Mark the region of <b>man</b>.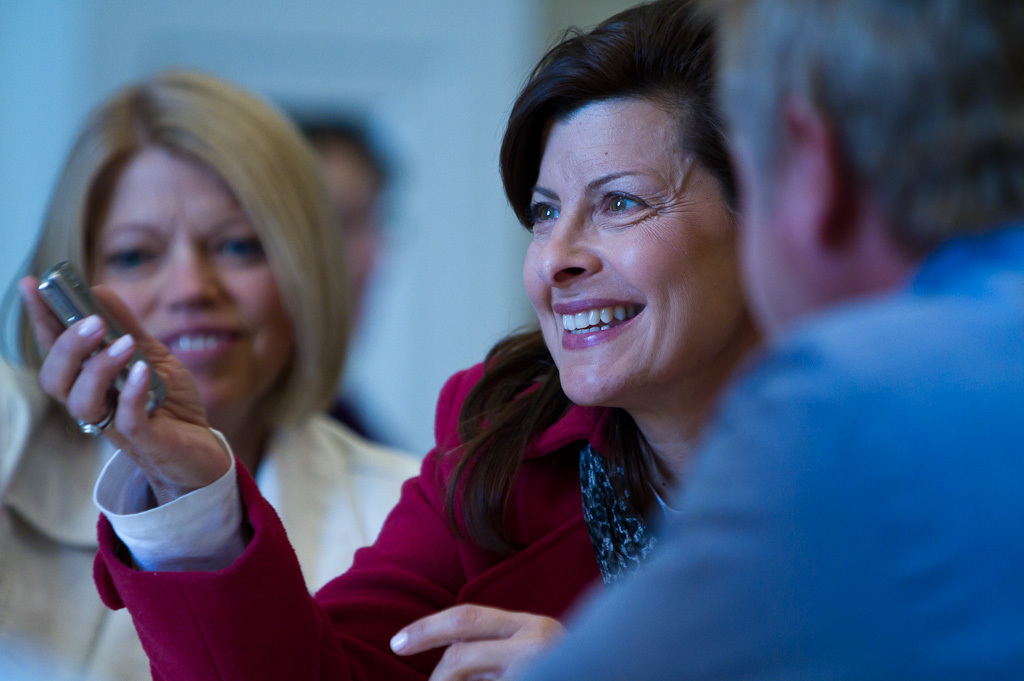
Region: {"left": 515, "top": 0, "right": 1023, "bottom": 680}.
